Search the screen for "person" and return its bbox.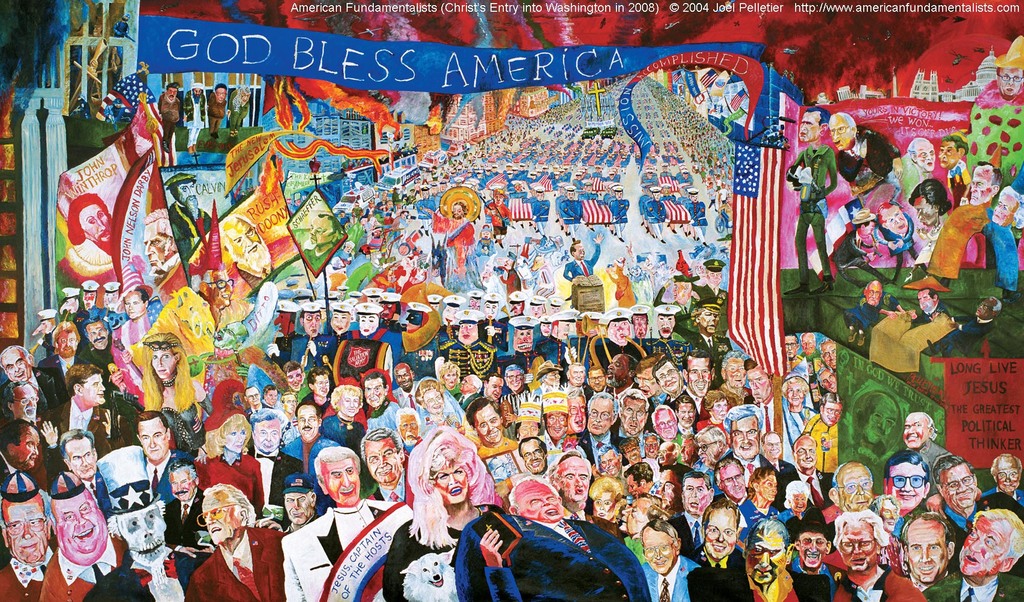
Found: <region>277, 393, 298, 425</region>.
